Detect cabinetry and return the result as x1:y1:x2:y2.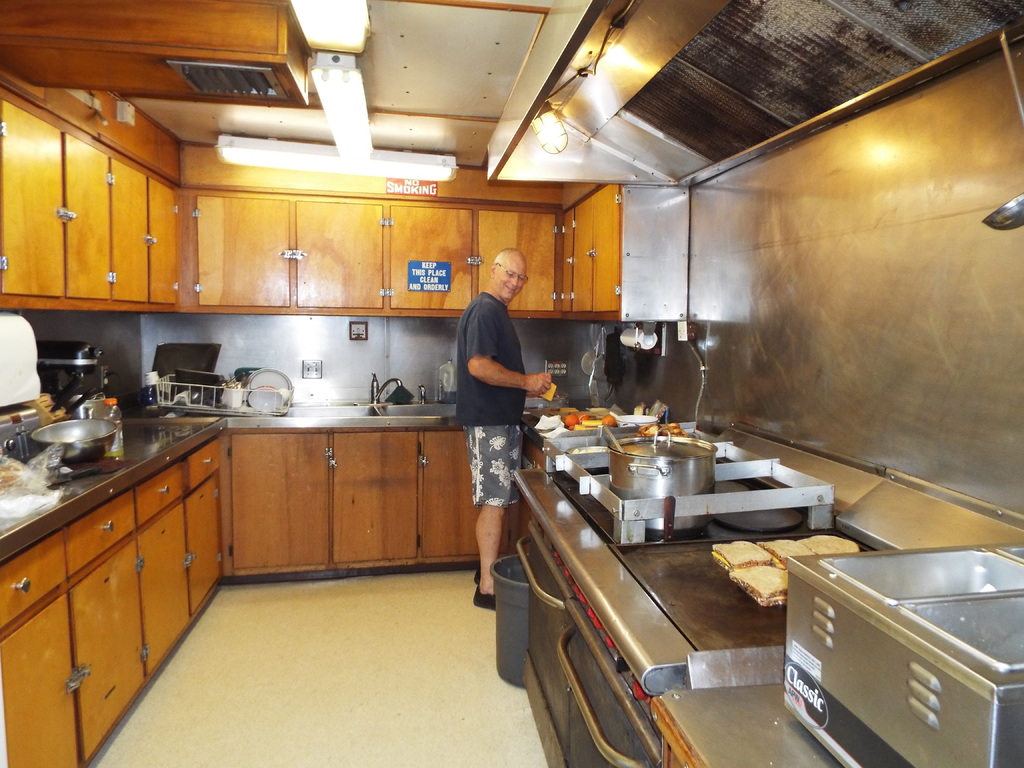
1:595:82:767.
